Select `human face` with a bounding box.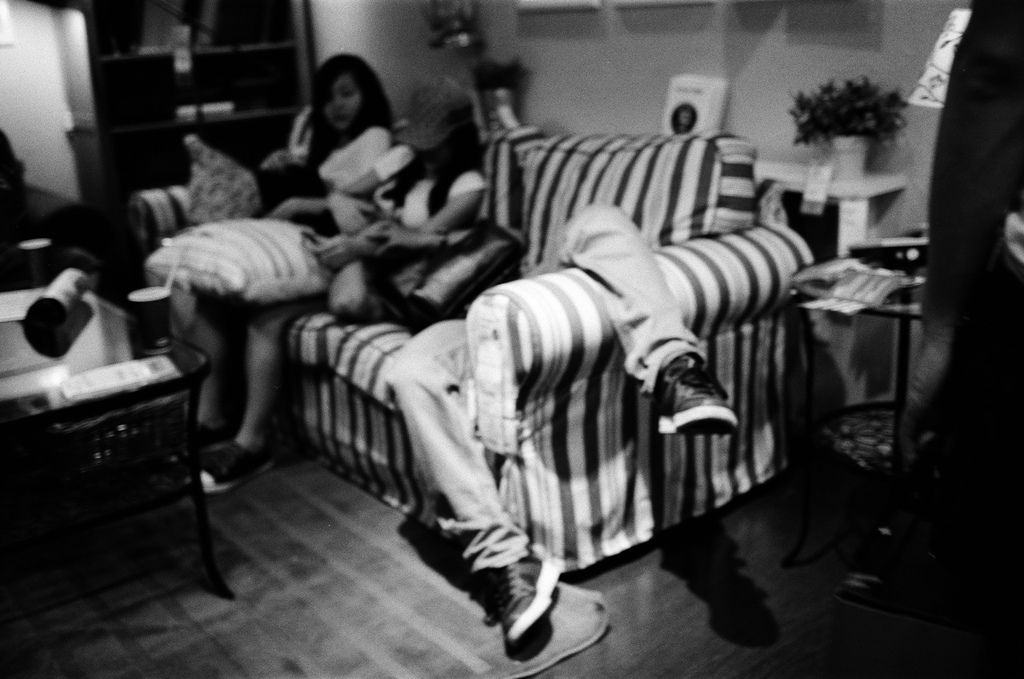
box=[324, 71, 363, 136].
